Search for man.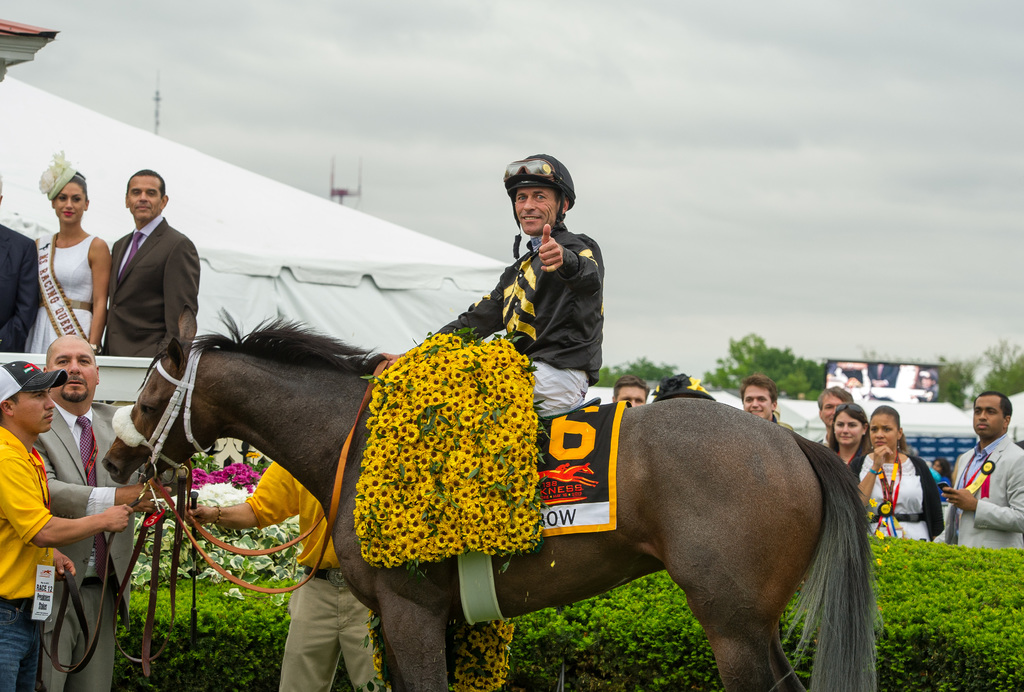
Found at 942,390,1023,553.
